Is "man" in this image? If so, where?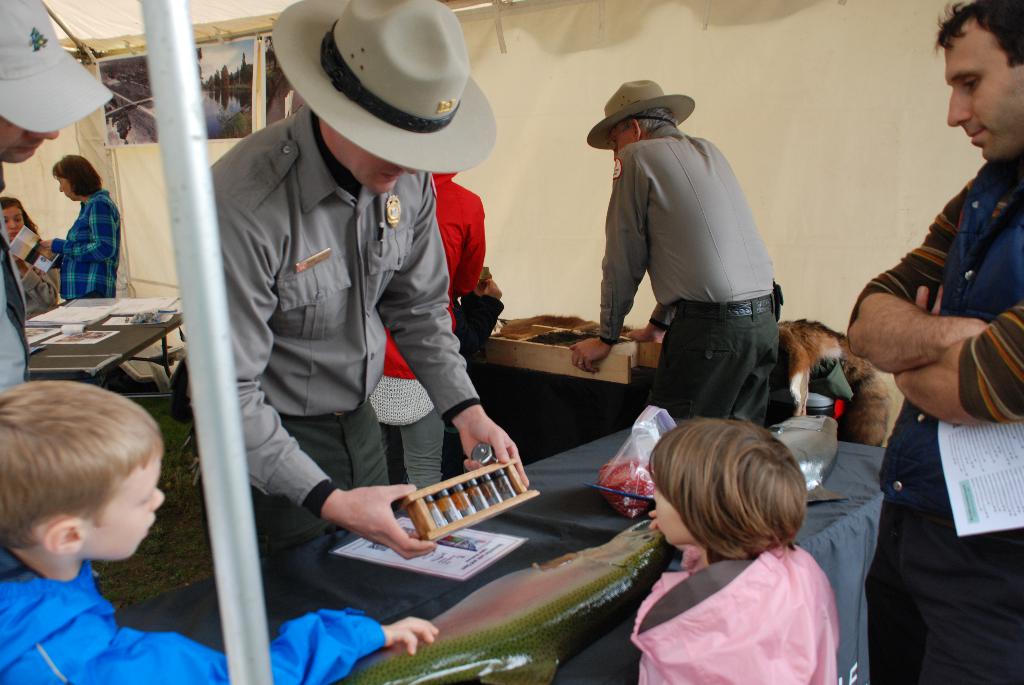
Yes, at l=205, t=0, r=532, b=560.
